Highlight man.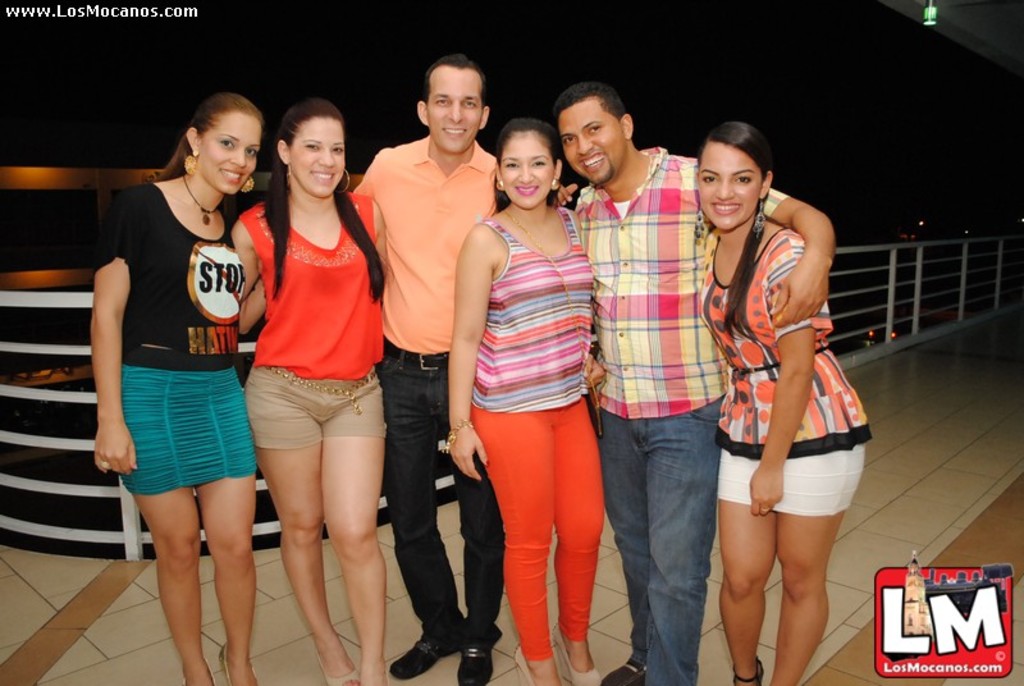
Highlighted region: box=[337, 54, 577, 685].
